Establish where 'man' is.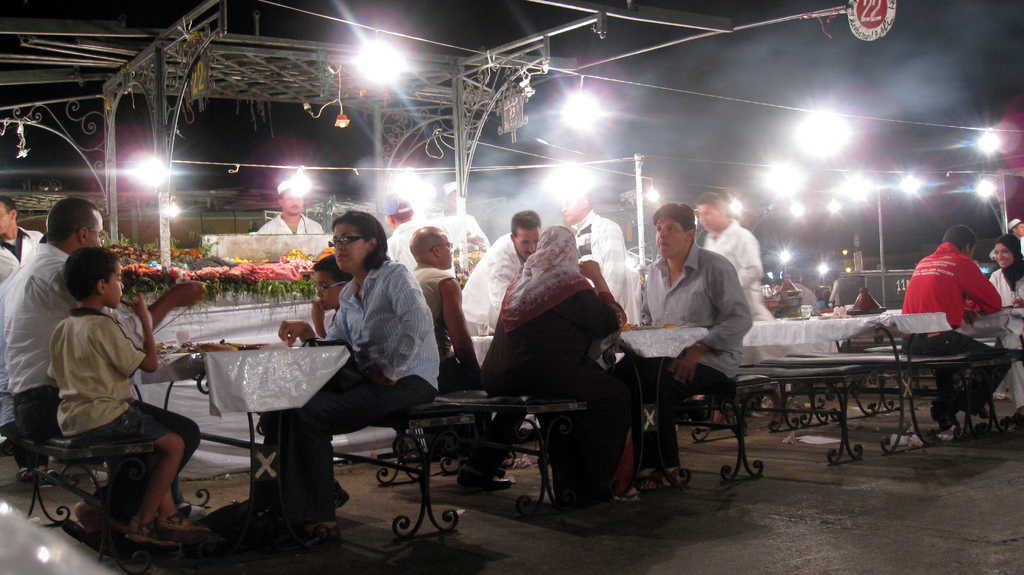
Established at 773/263/815/314.
